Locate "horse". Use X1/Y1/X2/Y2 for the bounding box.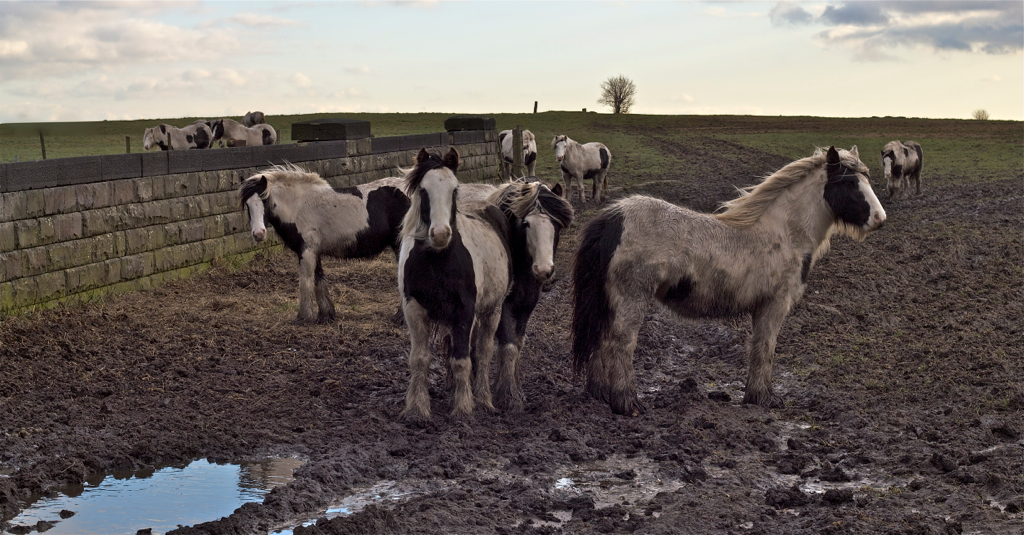
235/158/416/318.
